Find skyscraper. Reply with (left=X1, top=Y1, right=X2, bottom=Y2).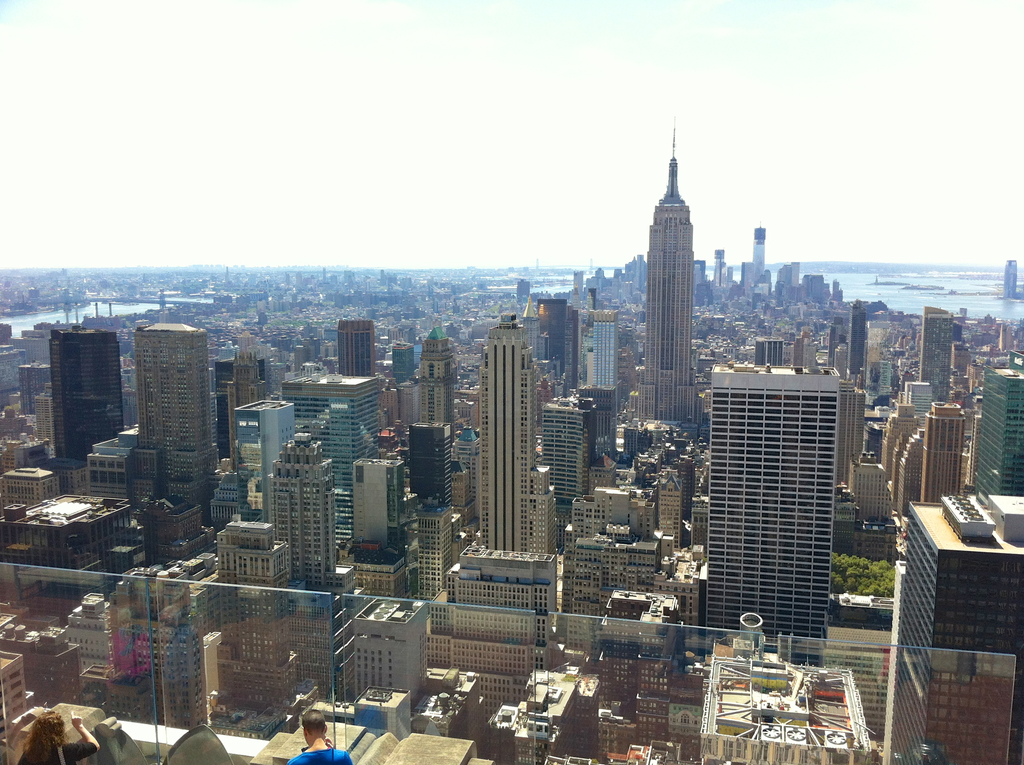
(left=639, top=125, right=703, bottom=431).
